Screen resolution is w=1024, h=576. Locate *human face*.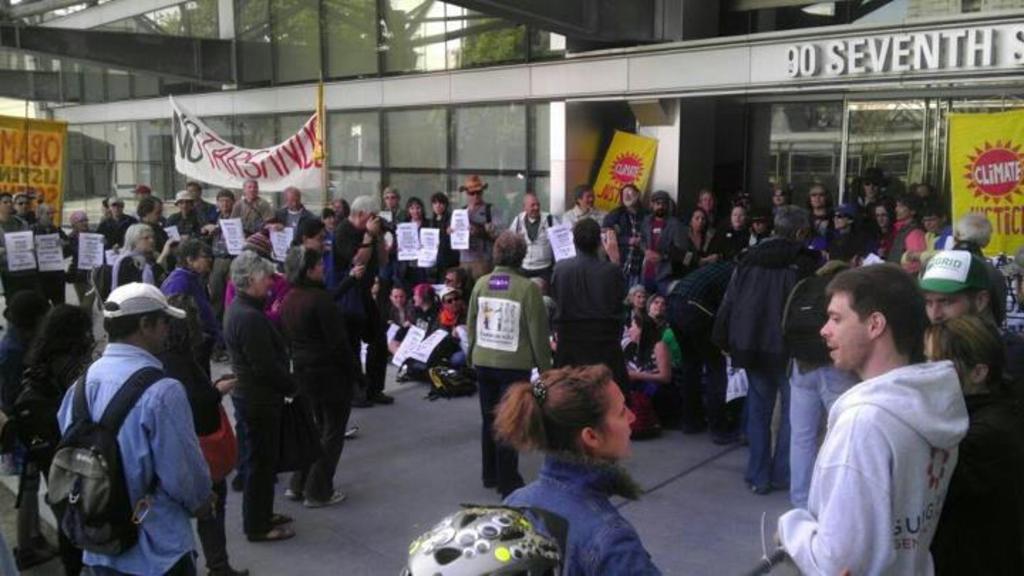
(left=691, top=215, right=704, bottom=239).
